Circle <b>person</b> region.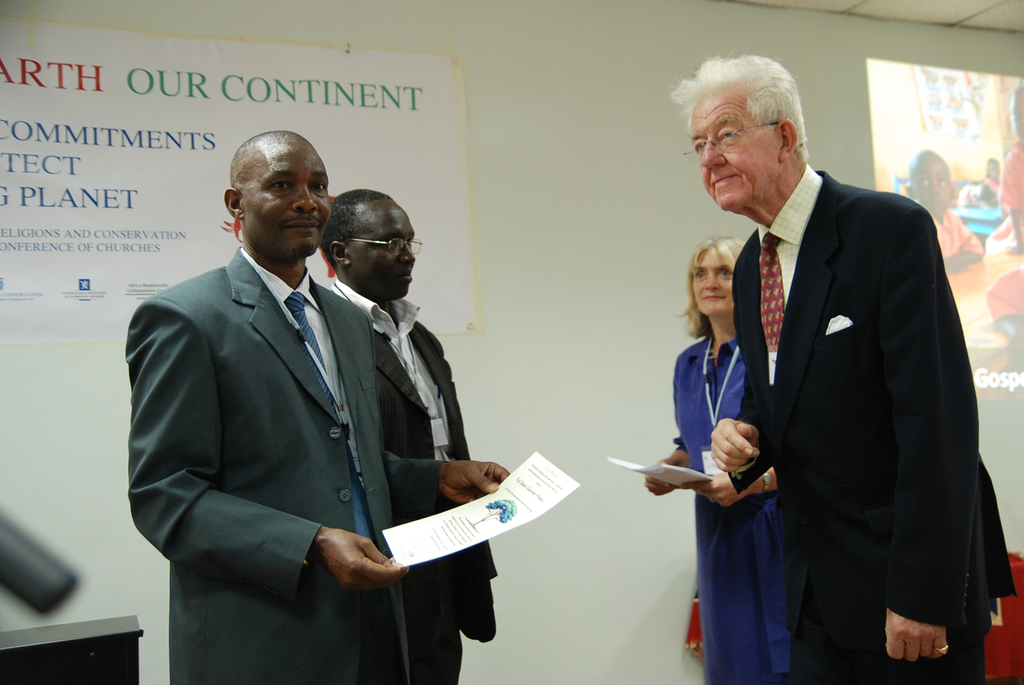
Region: <box>309,189,505,684</box>.
